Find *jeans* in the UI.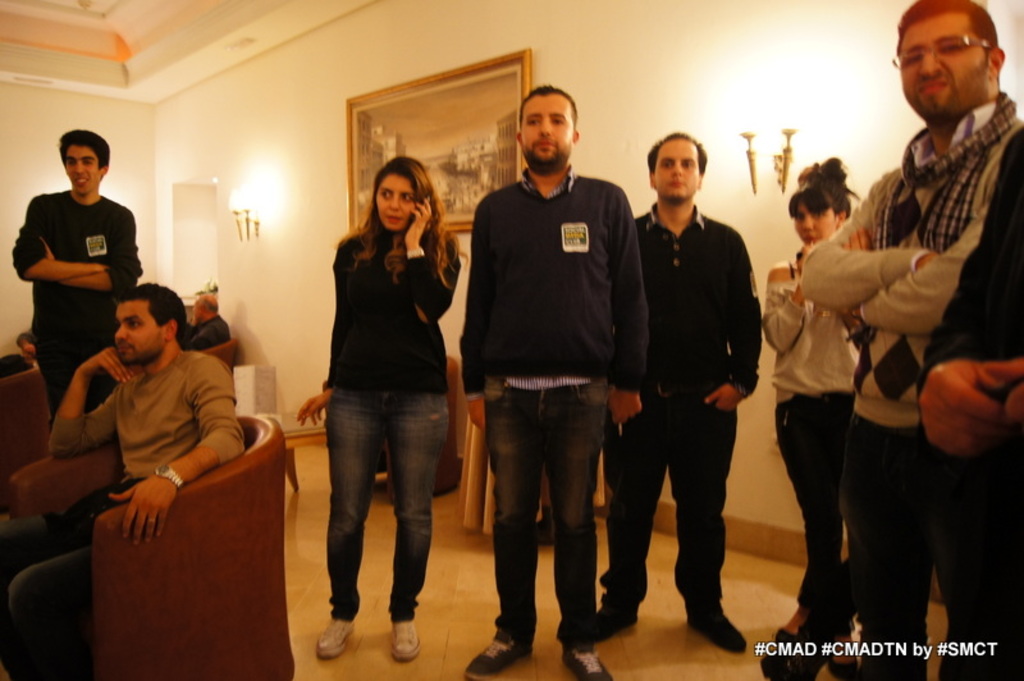
UI element at box(0, 503, 100, 680).
